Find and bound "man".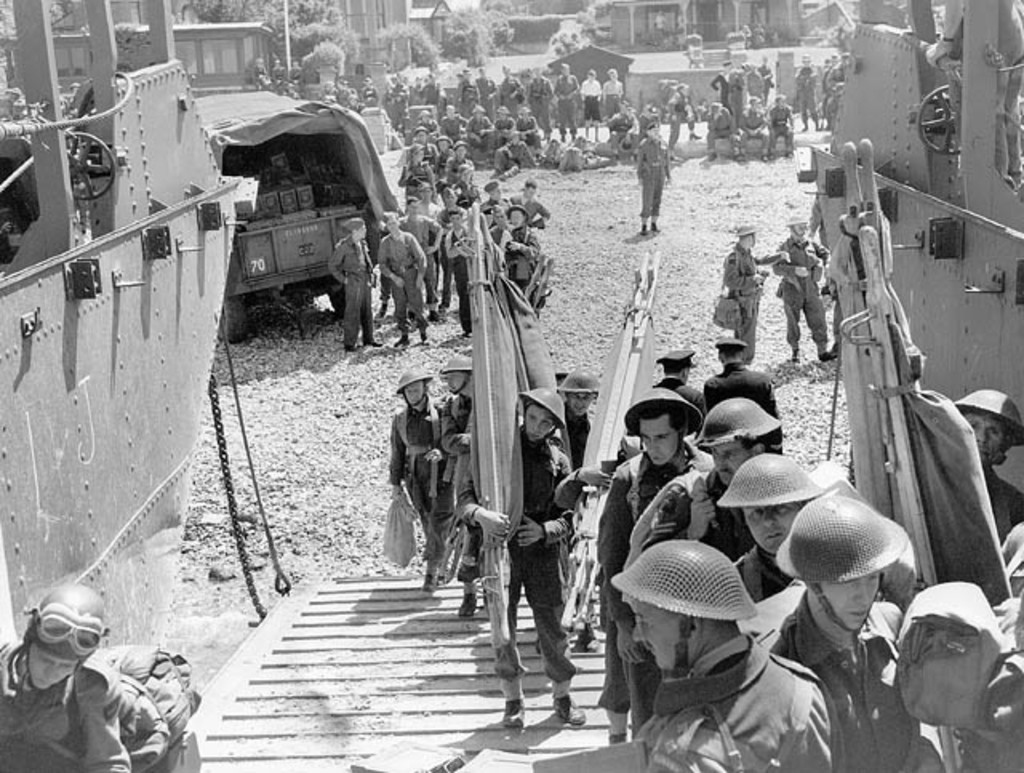
Bound: box(613, 539, 842, 771).
